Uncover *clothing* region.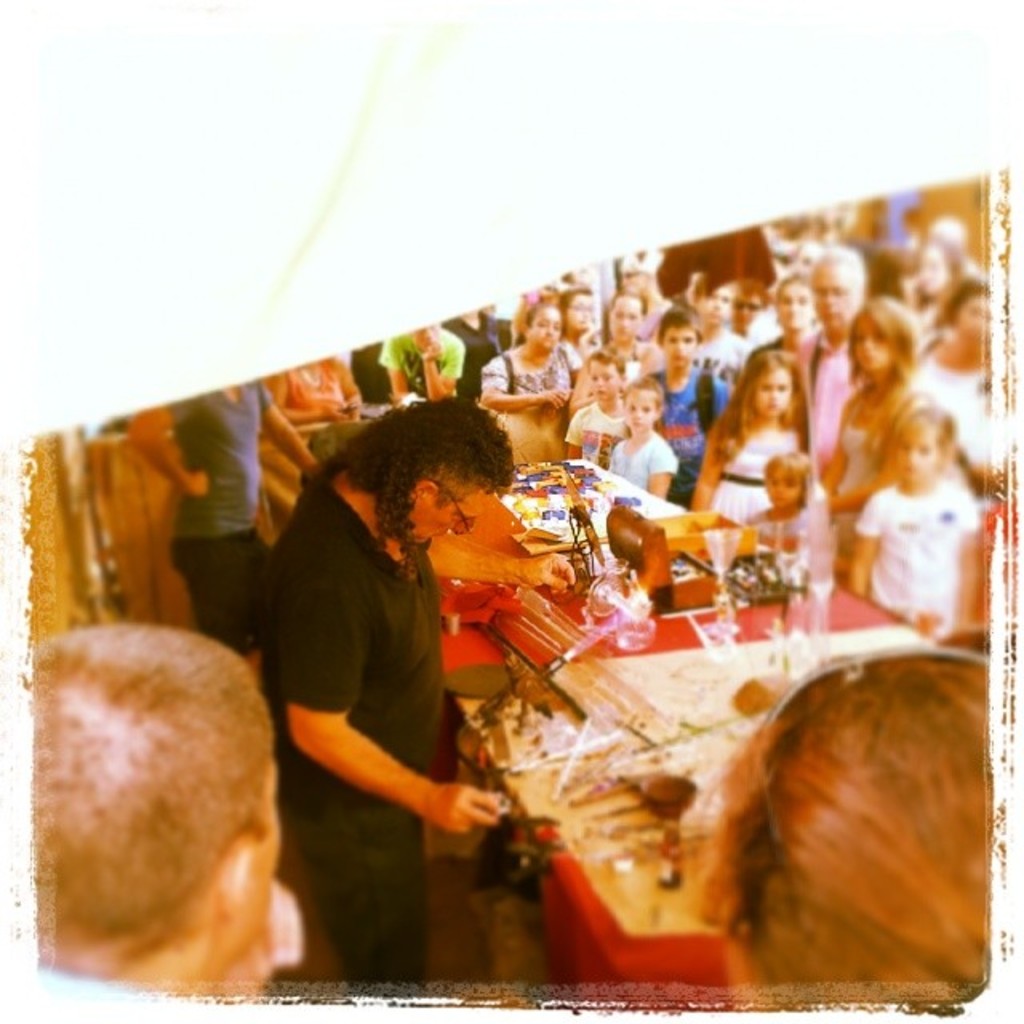
Uncovered: {"left": 755, "top": 331, "right": 829, "bottom": 358}.
